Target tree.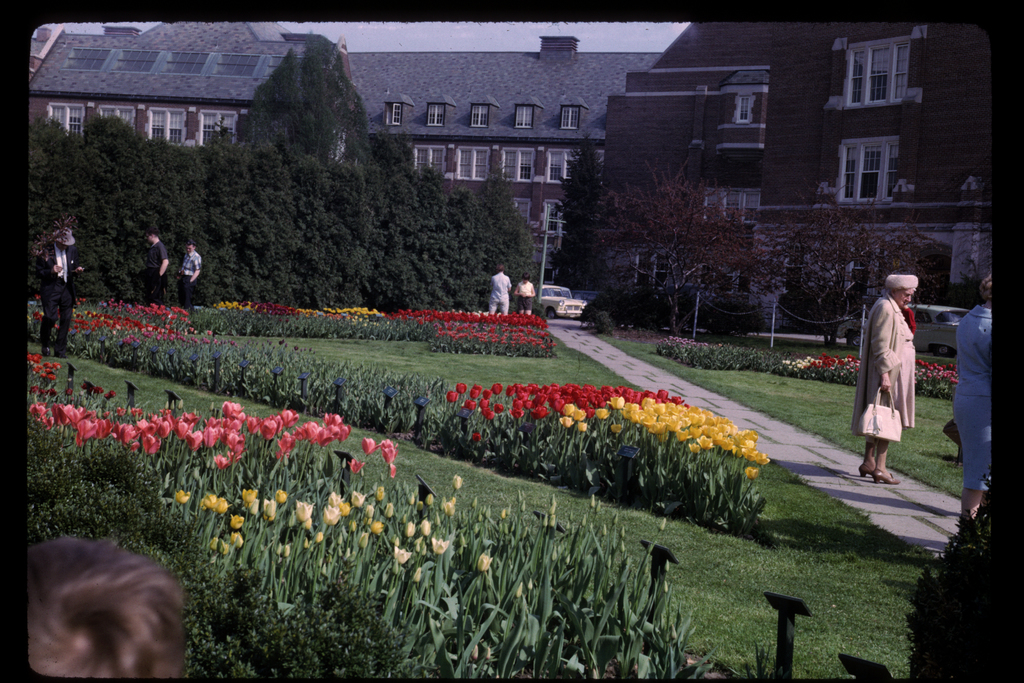
Target region: Rect(756, 193, 966, 358).
